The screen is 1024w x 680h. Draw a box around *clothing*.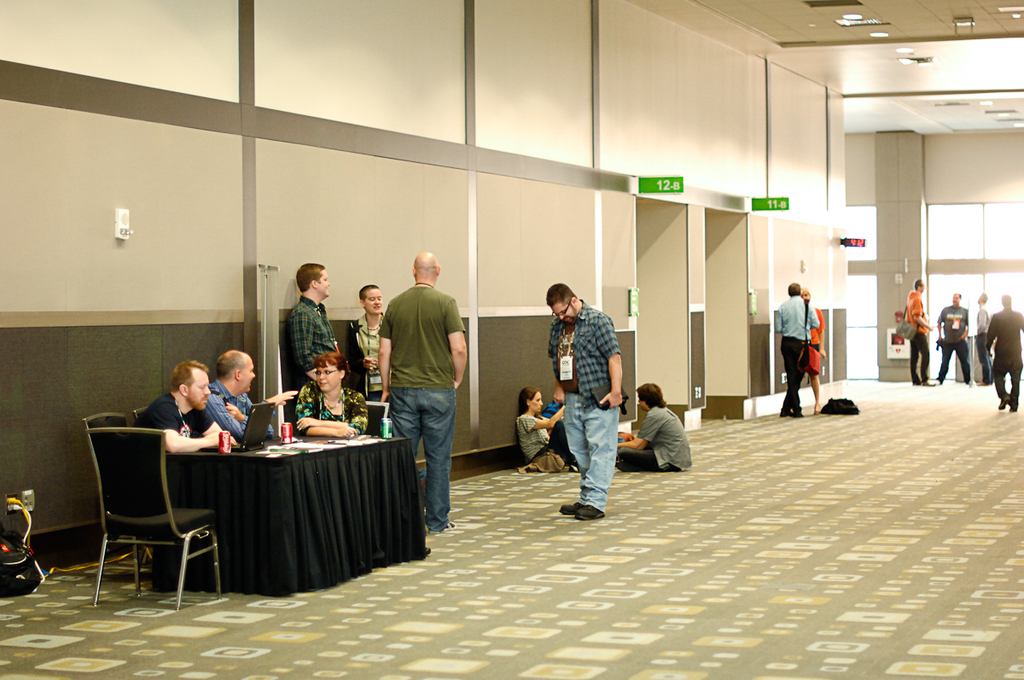
locate(294, 375, 369, 431).
